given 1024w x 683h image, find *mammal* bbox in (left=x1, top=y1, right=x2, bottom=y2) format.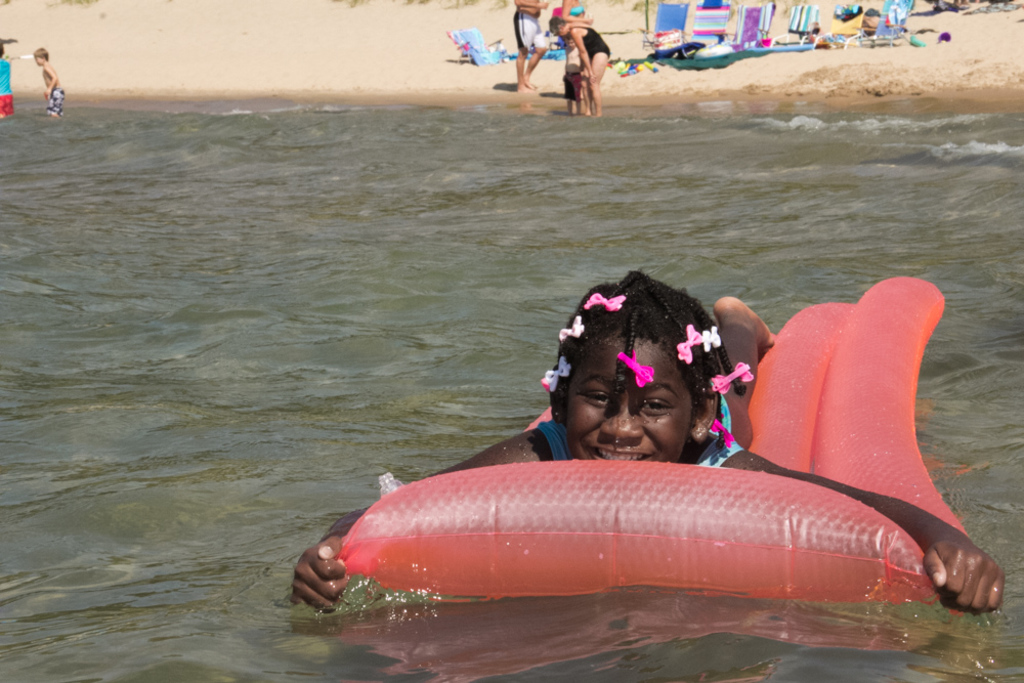
(left=31, top=41, right=73, bottom=110).
